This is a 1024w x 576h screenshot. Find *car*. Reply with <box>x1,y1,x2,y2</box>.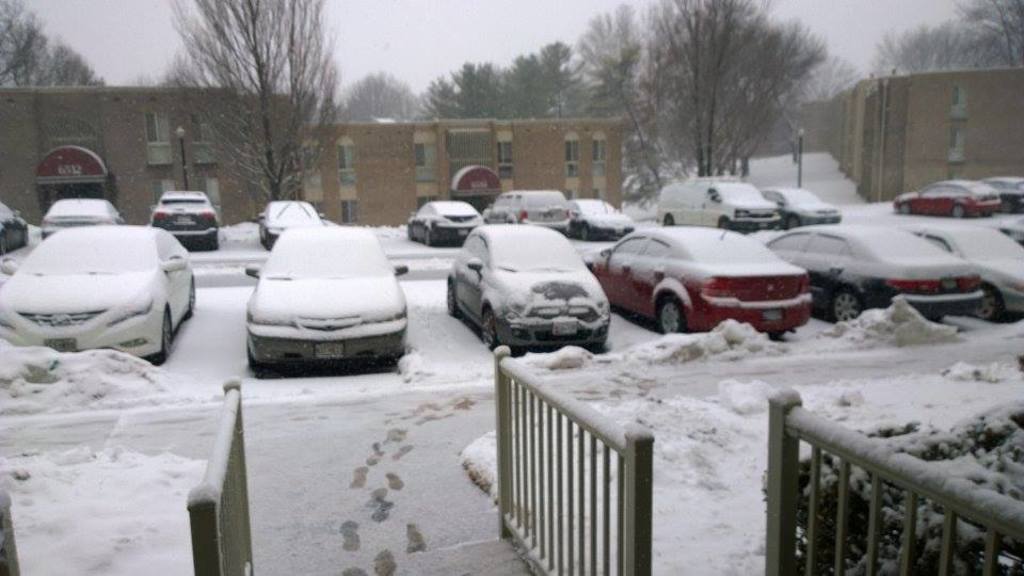
<box>0,217,206,373</box>.
